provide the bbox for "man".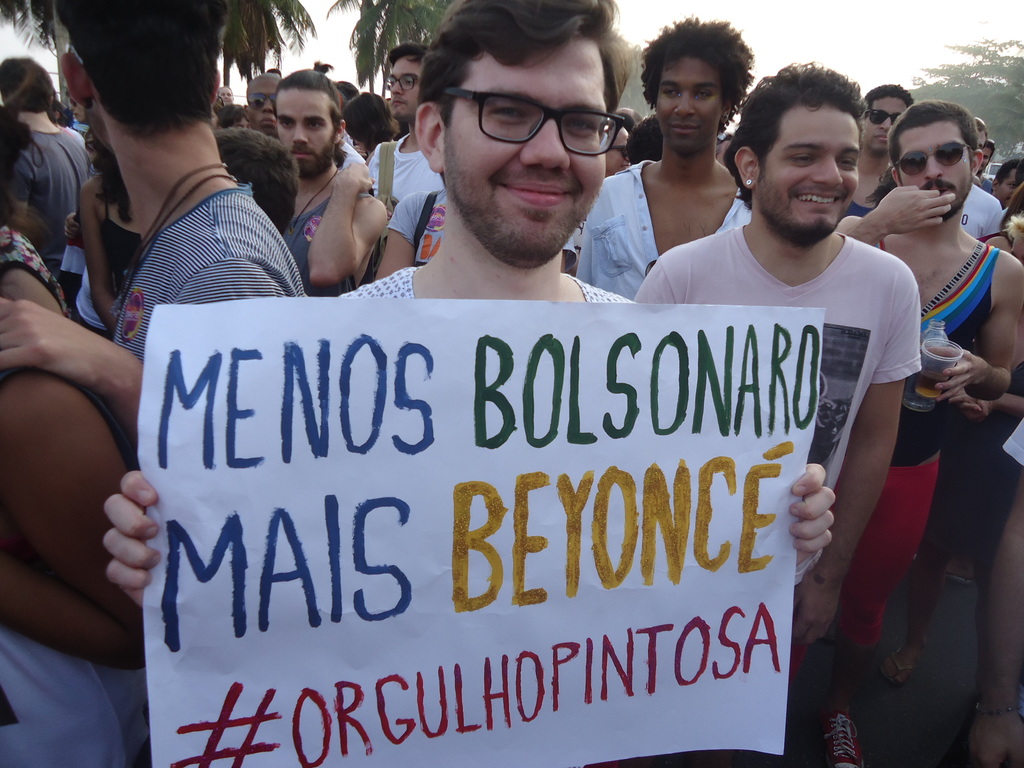
241, 65, 280, 127.
